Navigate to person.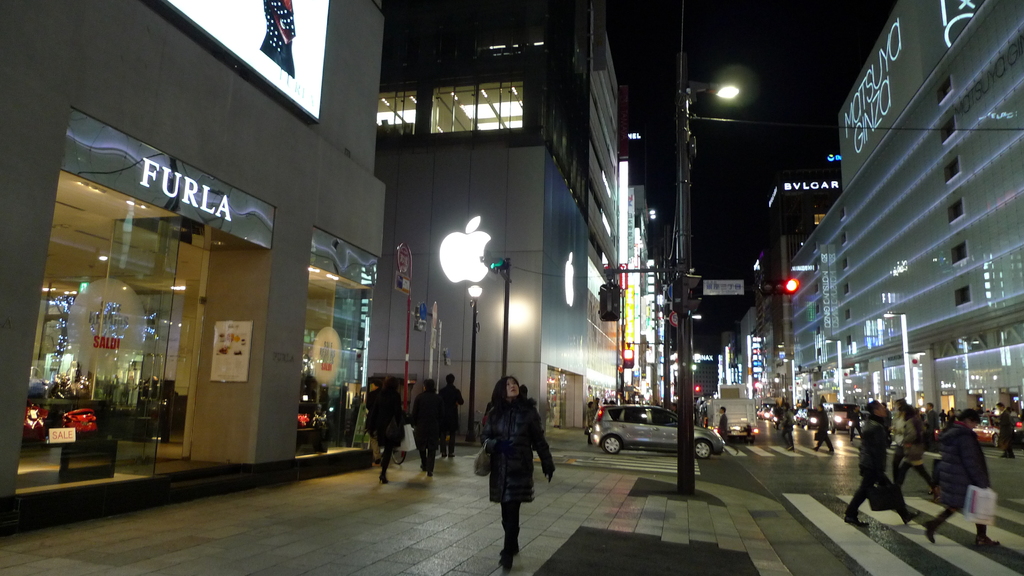
Navigation target: {"x1": 406, "y1": 380, "x2": 443, "y2": 478}.
